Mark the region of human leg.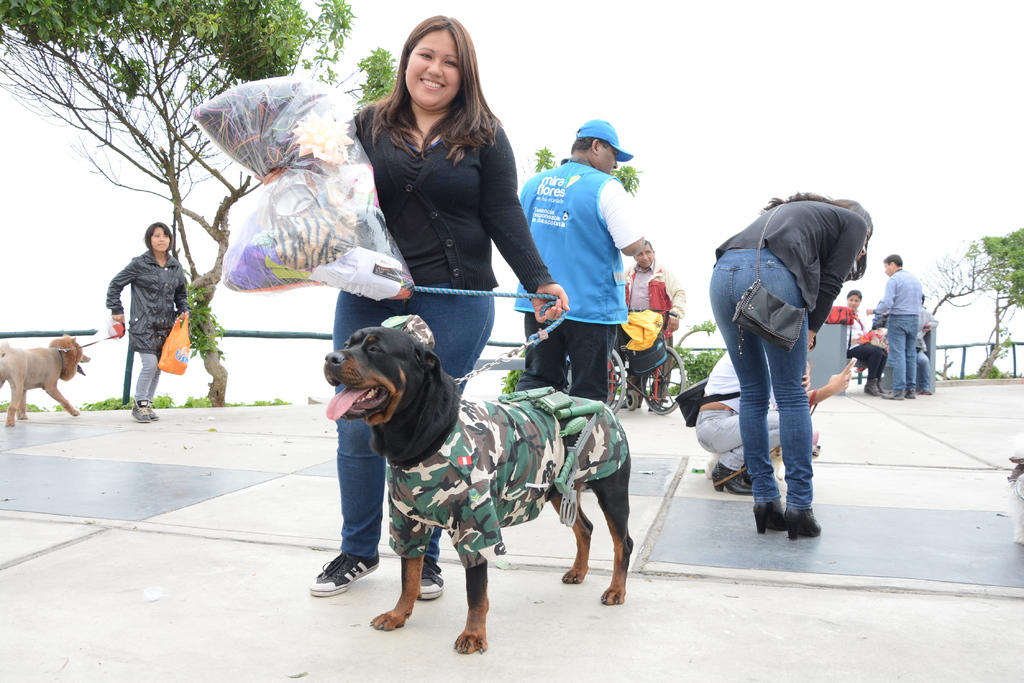
Region: 399,273,497,566.
